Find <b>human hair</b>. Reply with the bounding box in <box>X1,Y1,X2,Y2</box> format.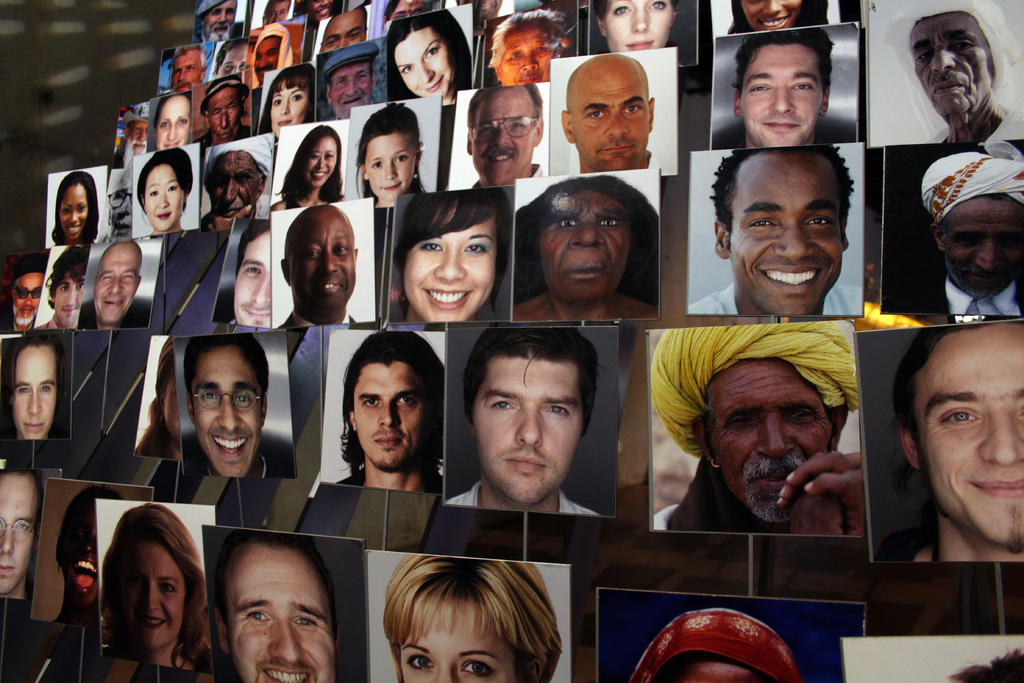
<box>388,10,471,100</box>.
